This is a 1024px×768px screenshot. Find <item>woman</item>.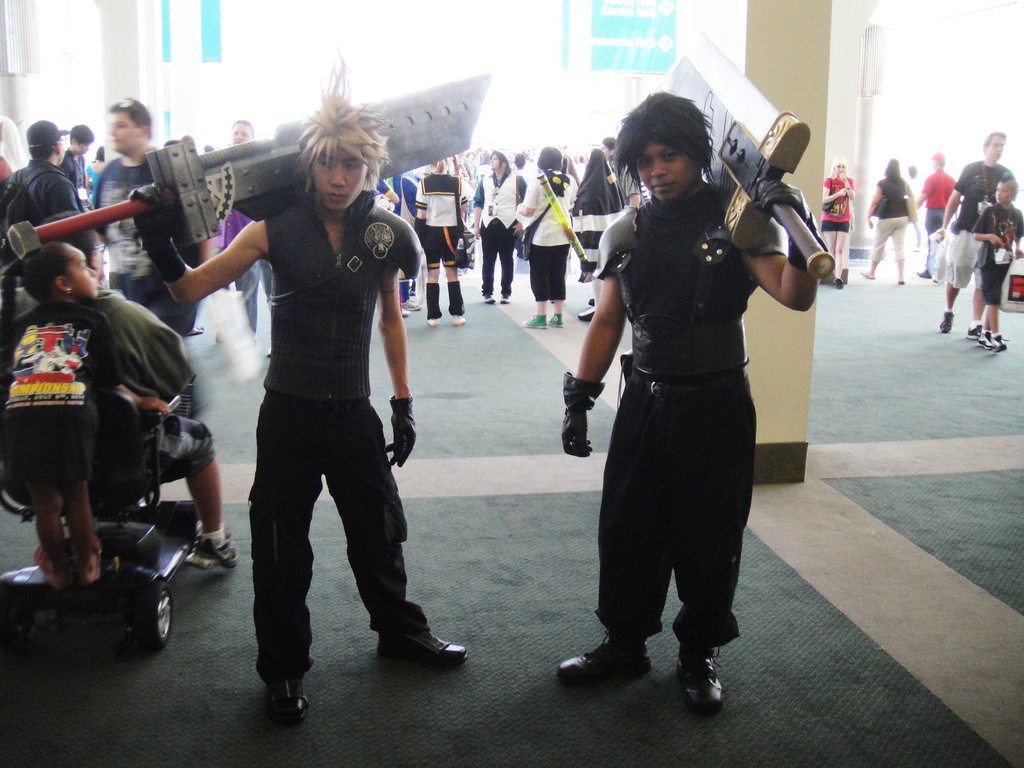
Bounding box: <bbox>858, 156, 918, 289</bbox>.
